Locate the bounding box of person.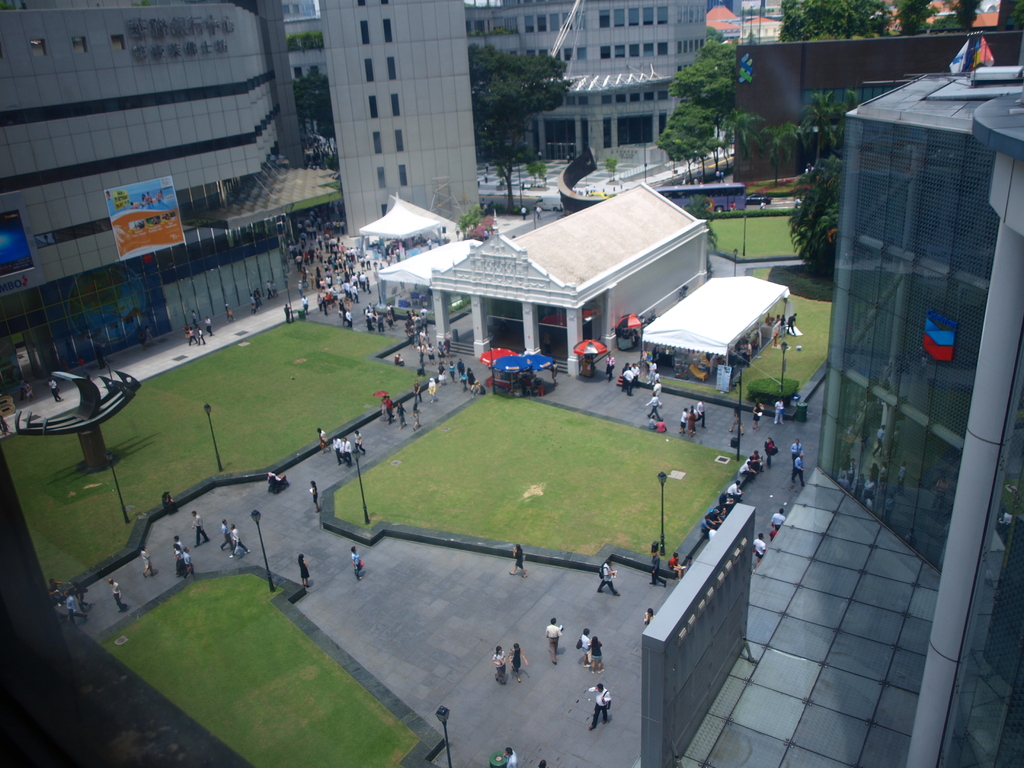
Bounding box: region(730, 401, 746, 438).
